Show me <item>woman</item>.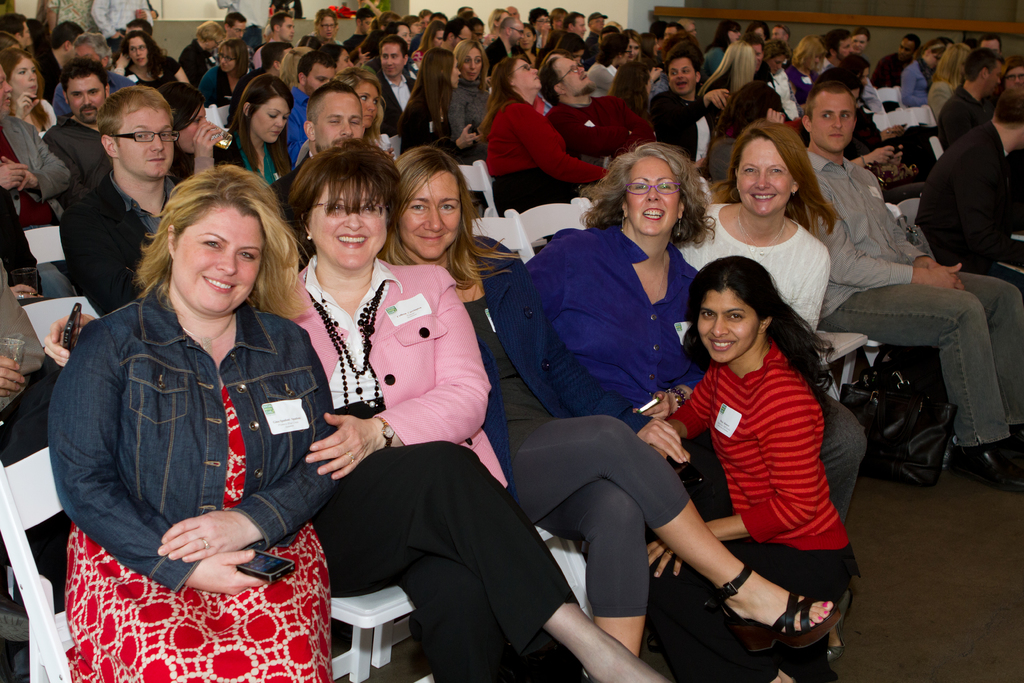
<item>woman</item> is here: x1=765, y1=43, x2=806, y2=123.
